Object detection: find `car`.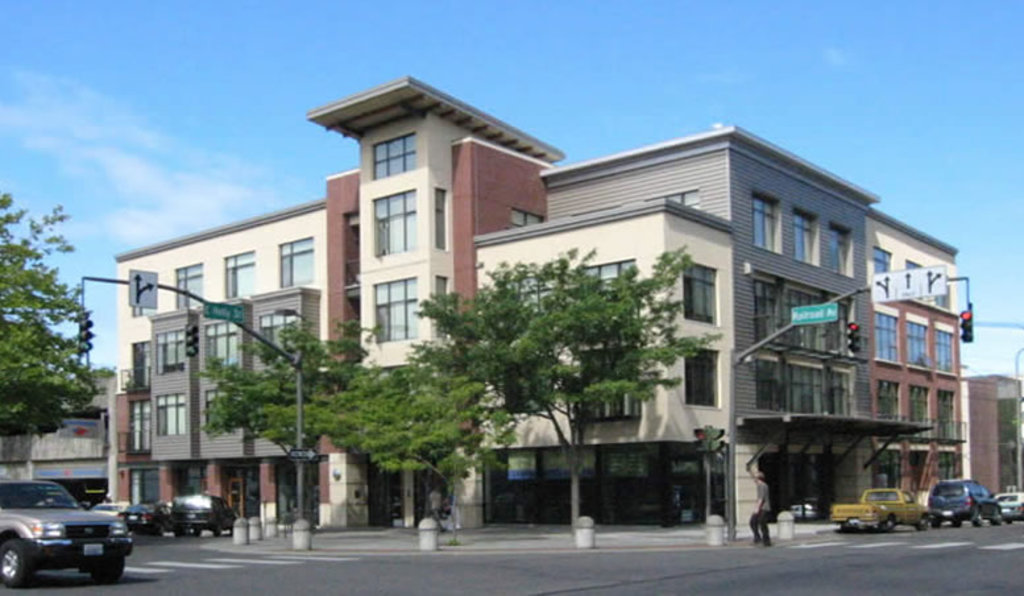
92,501,127,513.
